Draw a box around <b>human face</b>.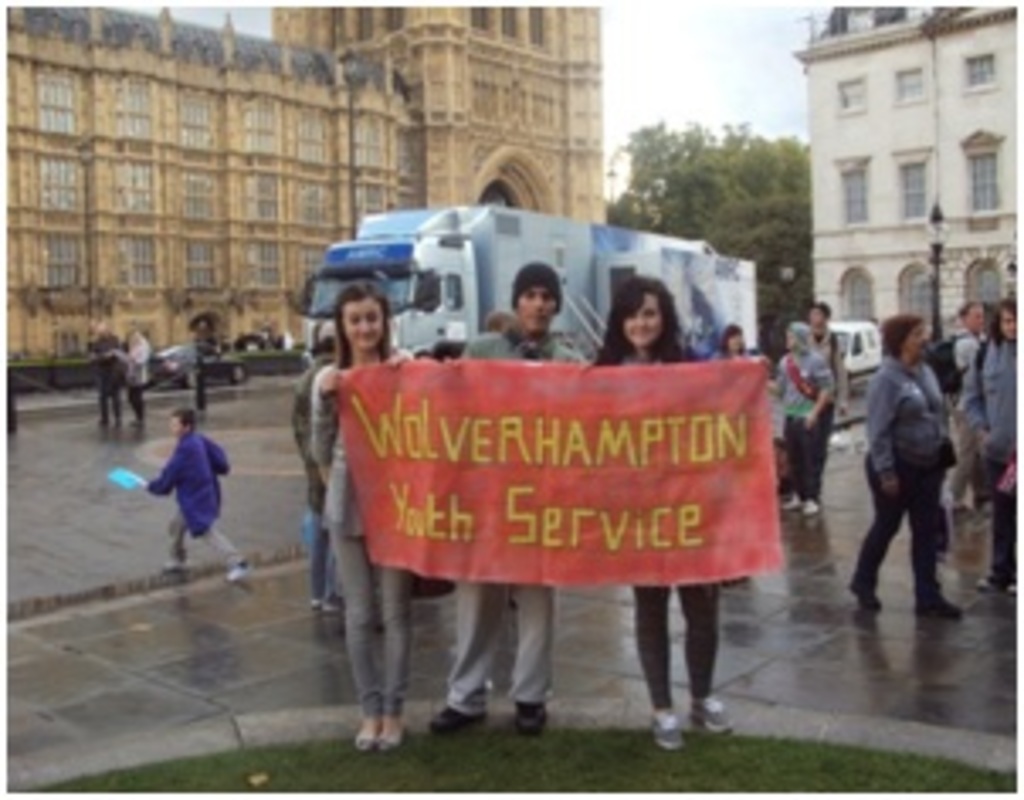
Rect(339, 298, 383, 353).
